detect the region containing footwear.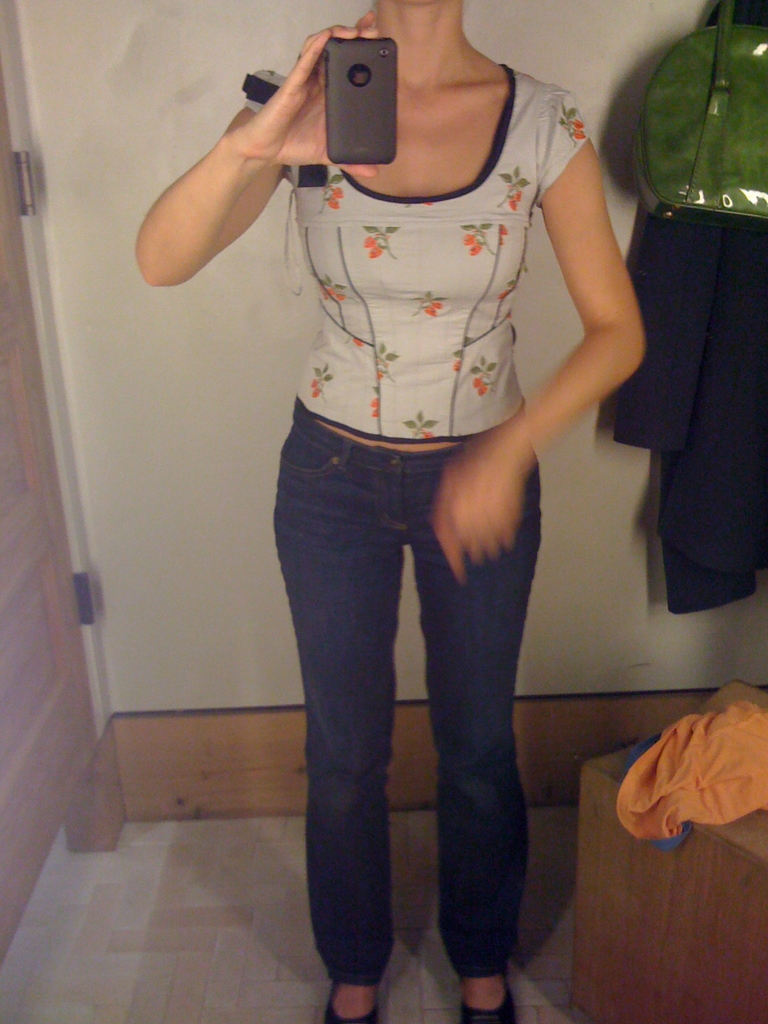
<region>325, 986, 372, 1023</region>.
